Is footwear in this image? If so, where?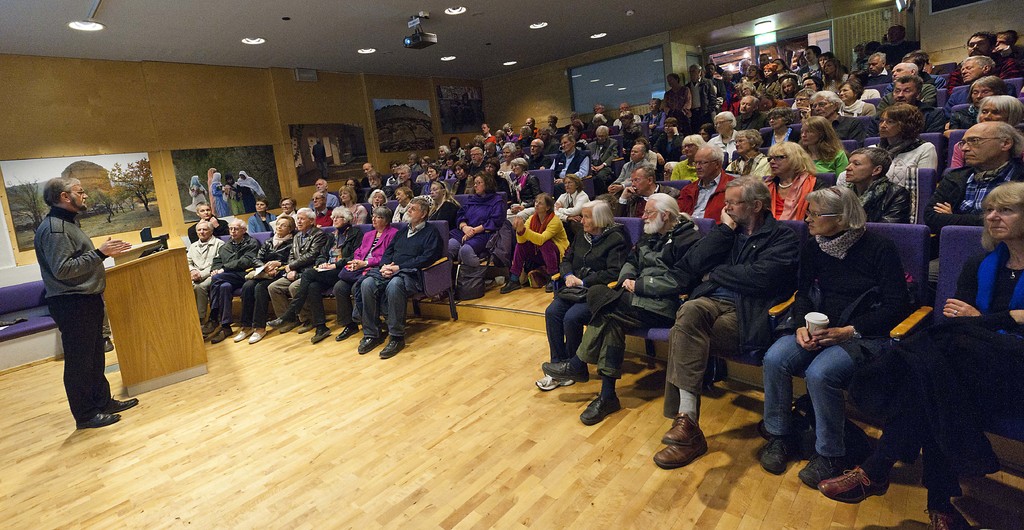
Yes, at [819, 468, 893, 502].
